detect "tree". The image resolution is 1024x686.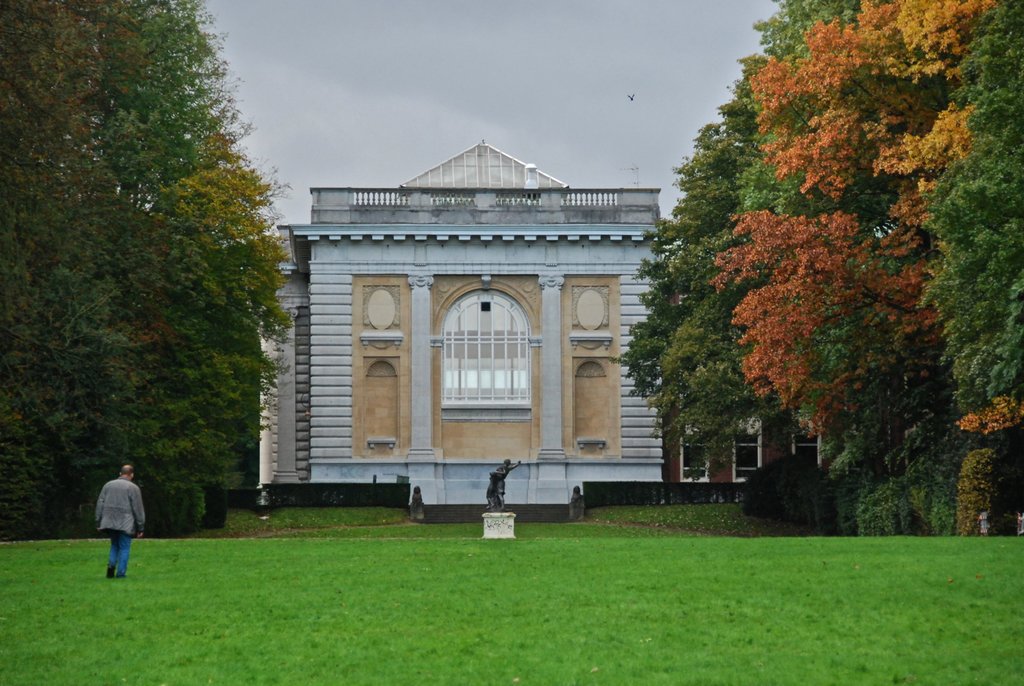
locate(0, 0, 289, 540).
